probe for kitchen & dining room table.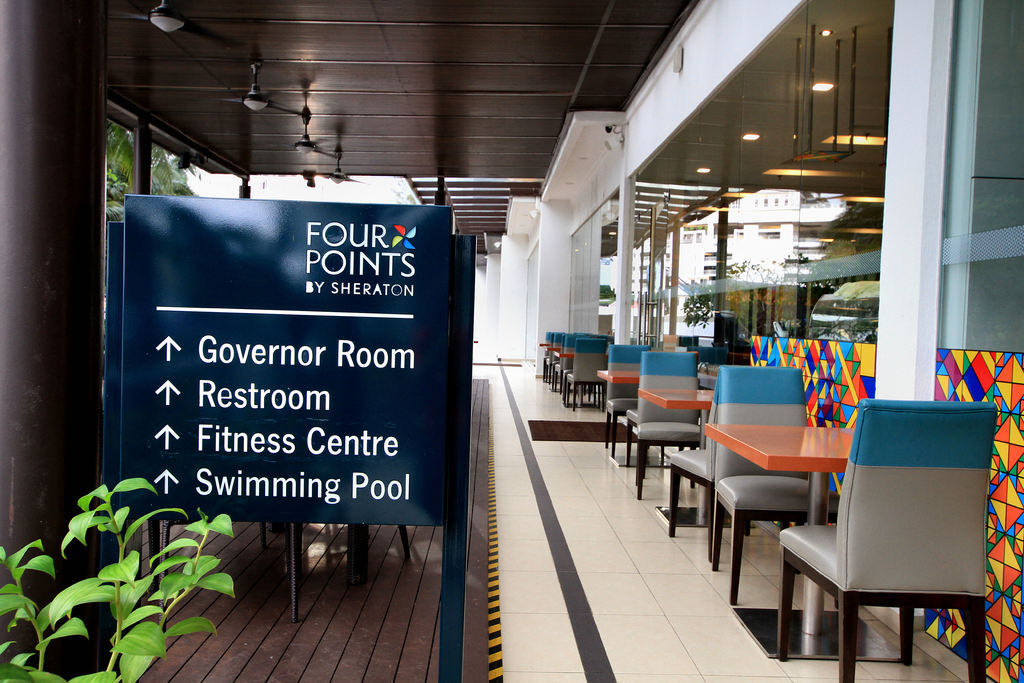
Probe result: [x1=707, y1=377, x2=973, y2=641].
